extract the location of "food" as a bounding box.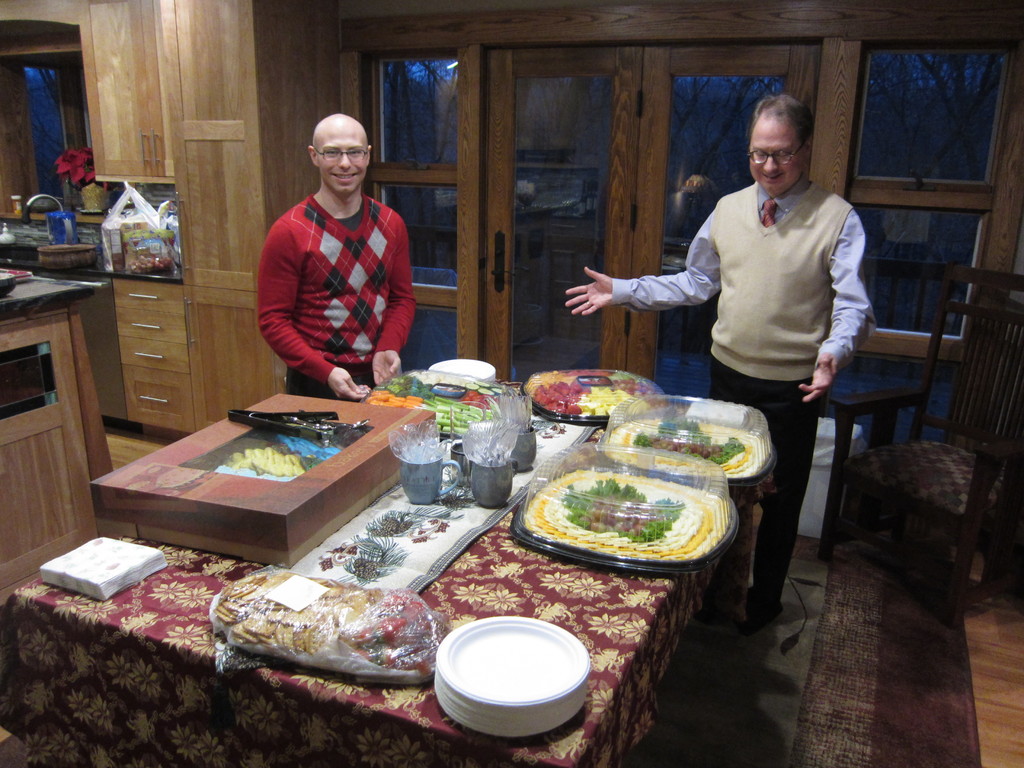
523/369/666/415.
